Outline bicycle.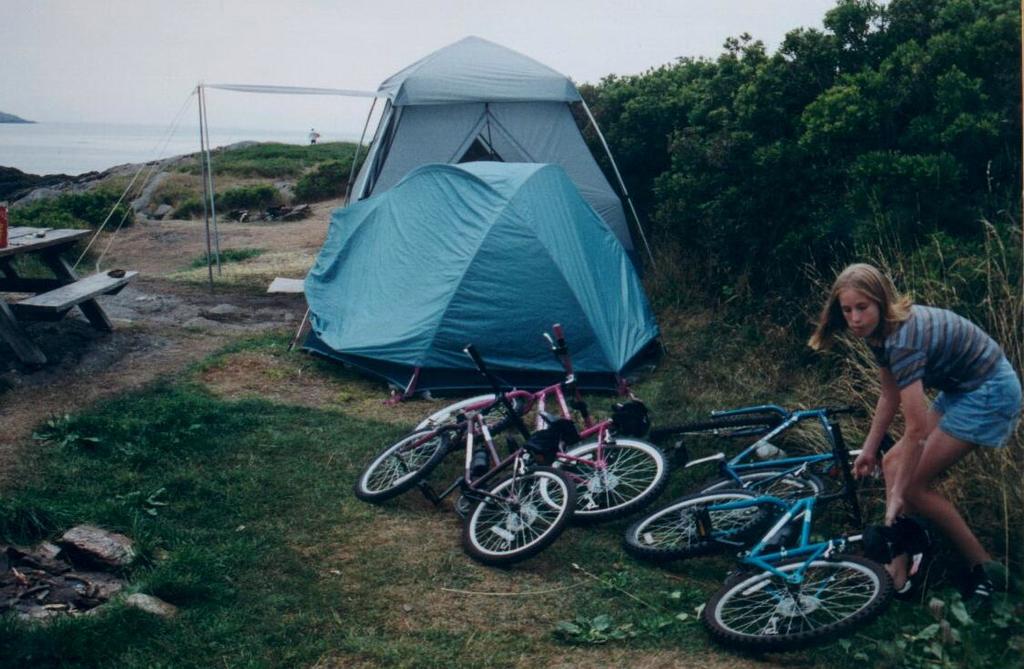
Outline: region(672, 477, 933, 655).
